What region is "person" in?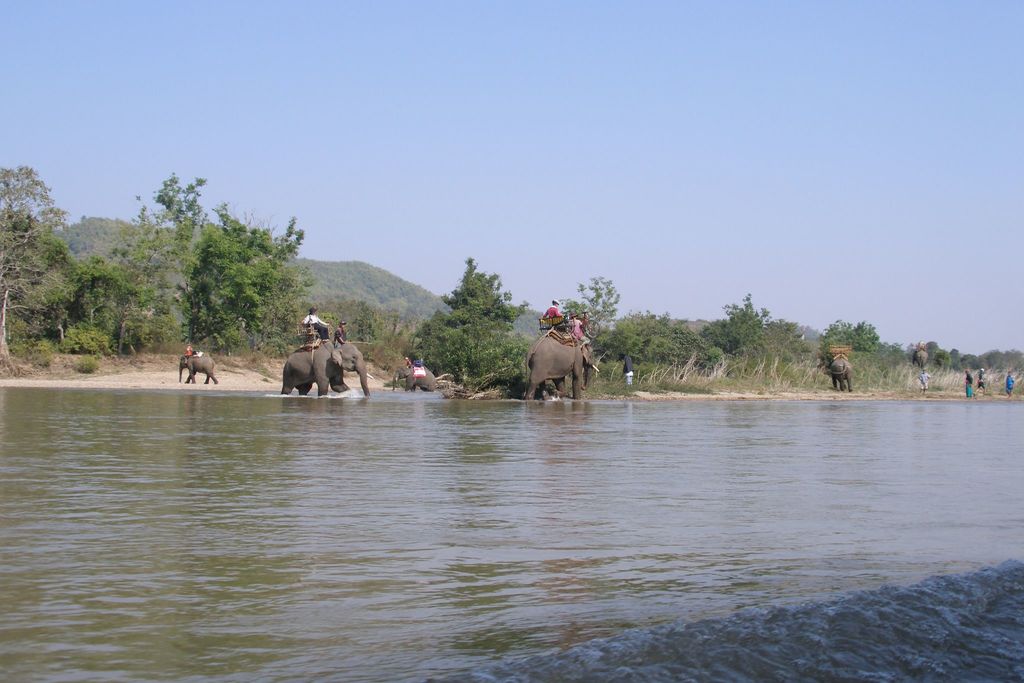
541/299/567/319.
